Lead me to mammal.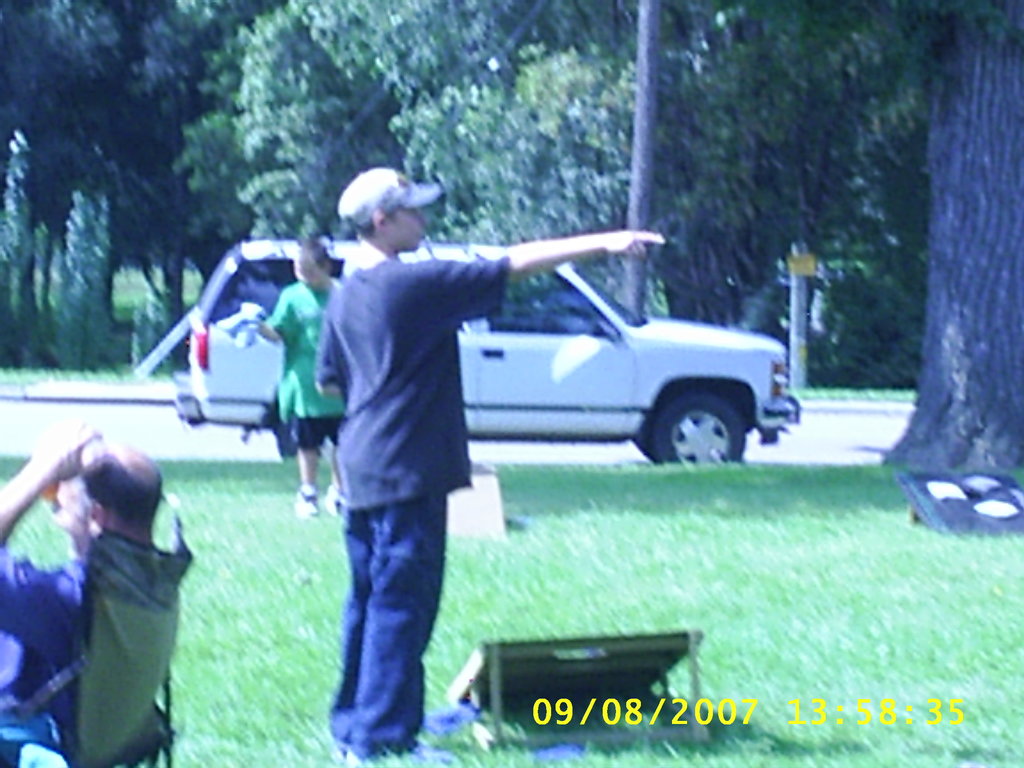
Lead to [x1=324, y1=165, x2=664, y2=767].
